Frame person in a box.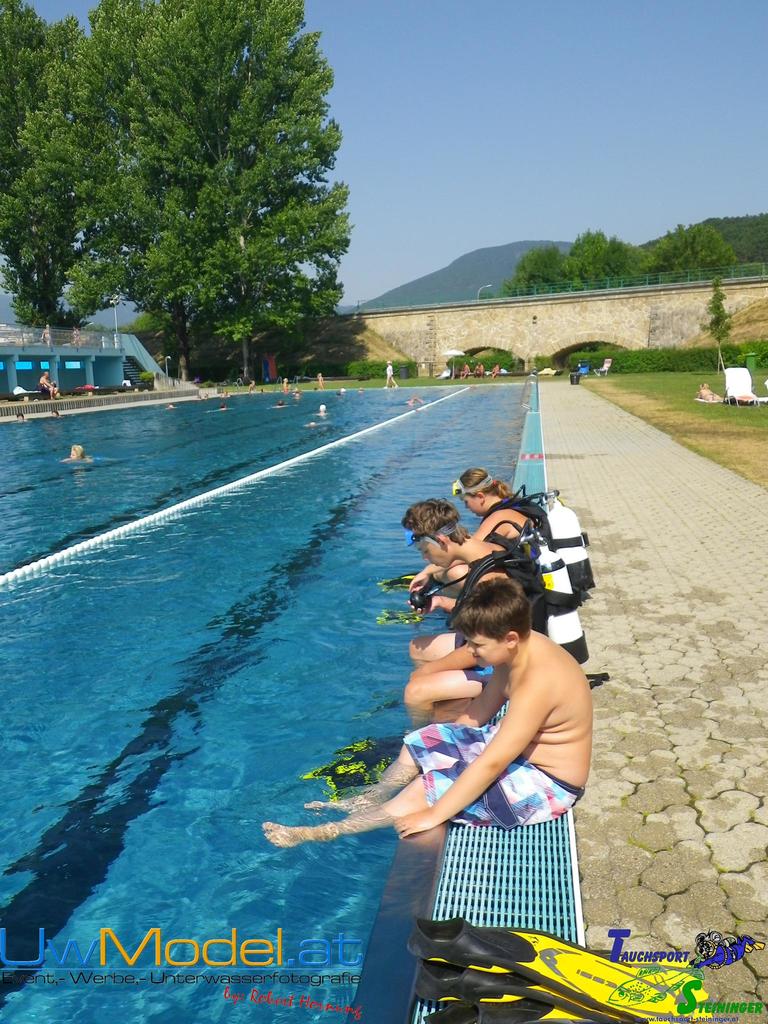
box(438, 470, 536, 539).
